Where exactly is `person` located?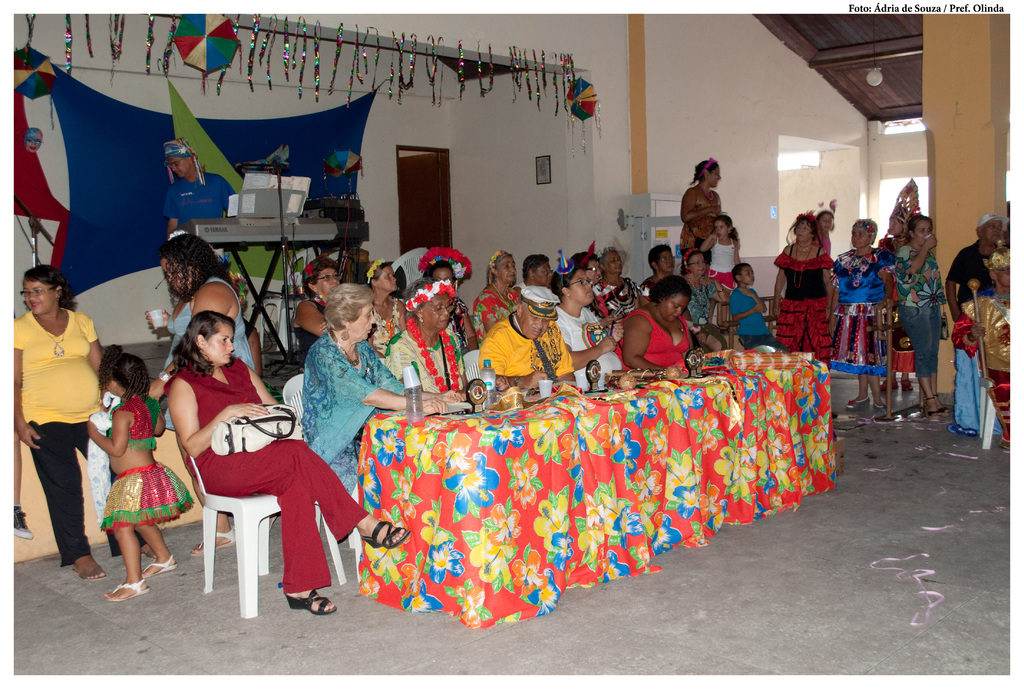
Its bounding box is 699/213/740/329.
